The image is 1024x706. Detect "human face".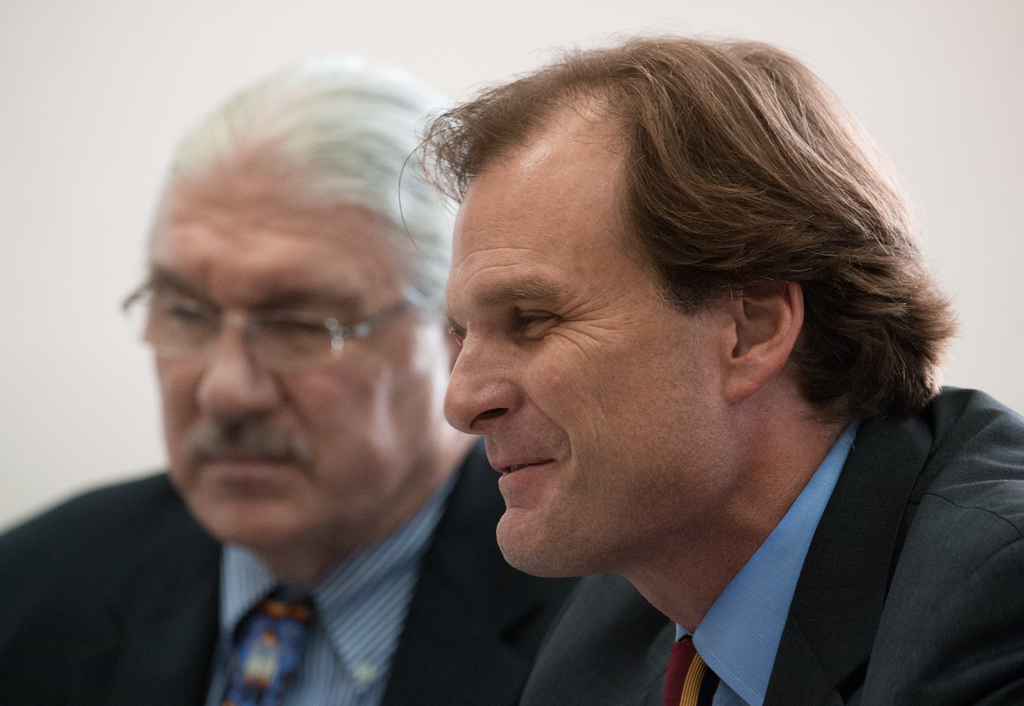
Detection: 145:185:452:545.
